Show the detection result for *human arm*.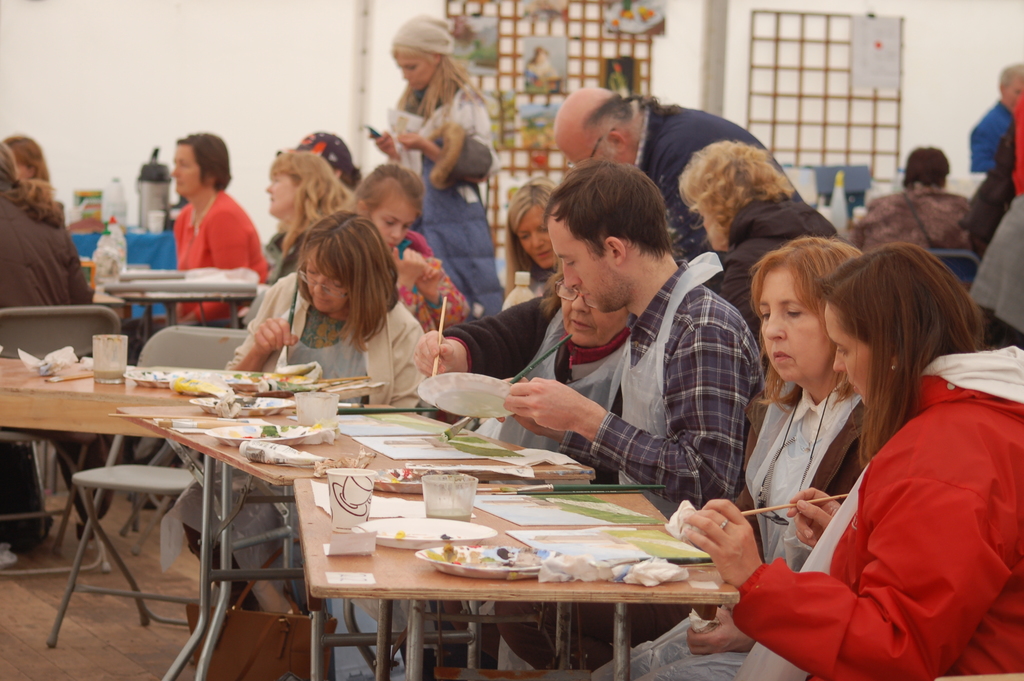
(x1=224, y1=288, x2=298, y2=381).
